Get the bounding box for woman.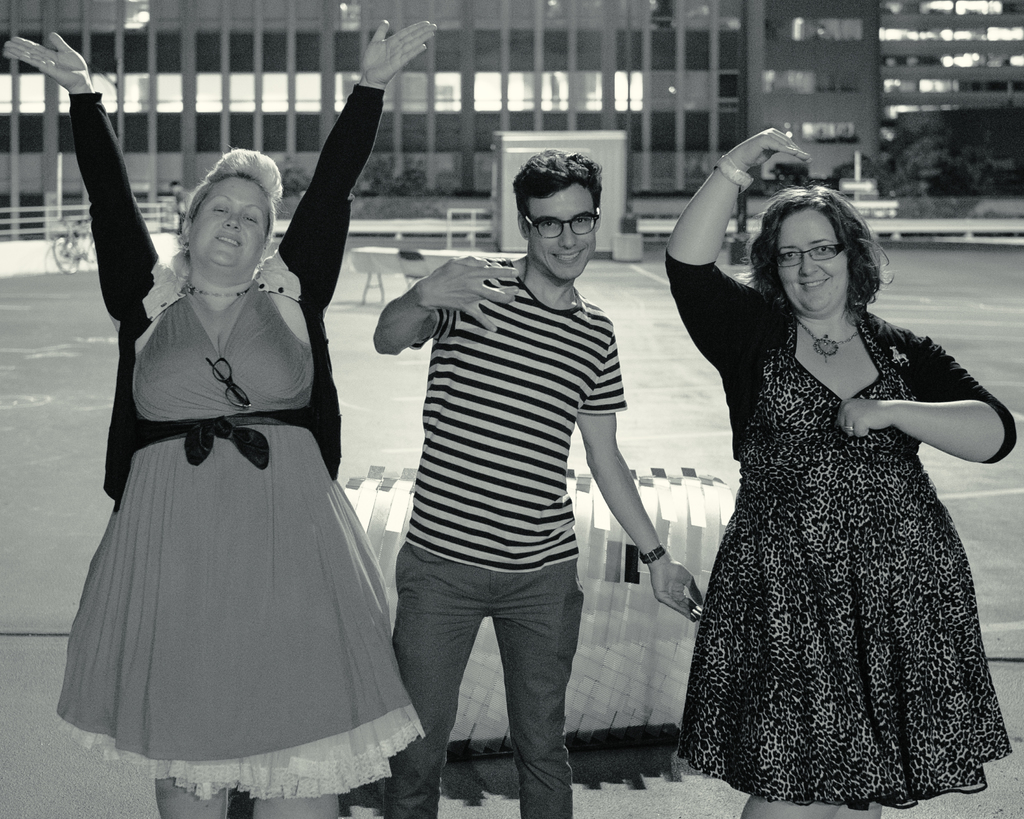
(4, 13, 436, 818).
